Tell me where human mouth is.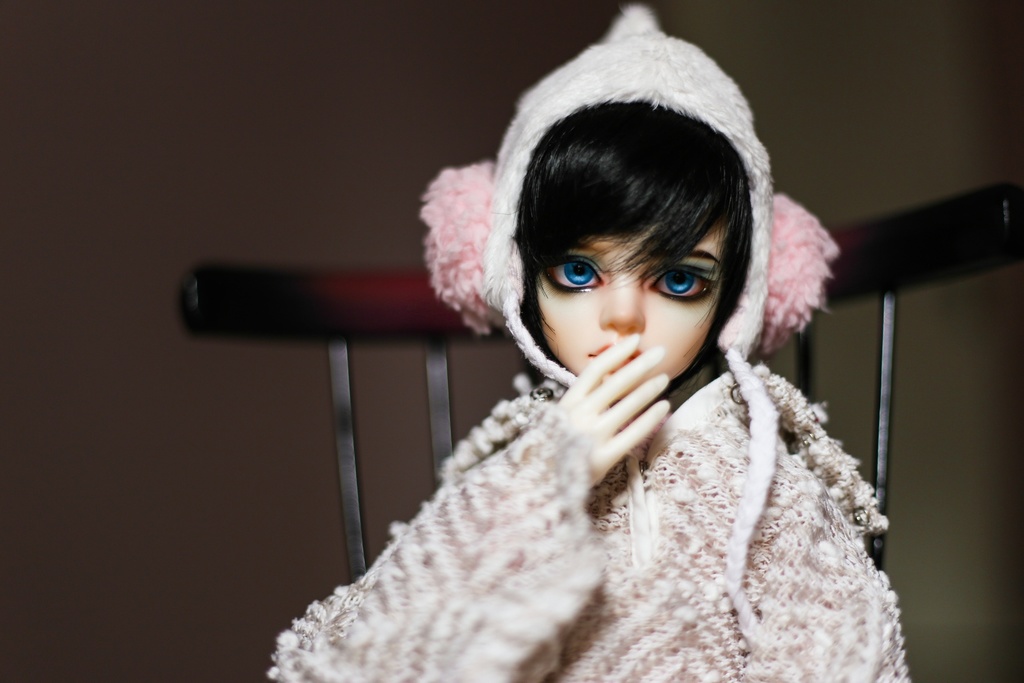
human mouth is at bbox=(592, 345, 642, 369).
